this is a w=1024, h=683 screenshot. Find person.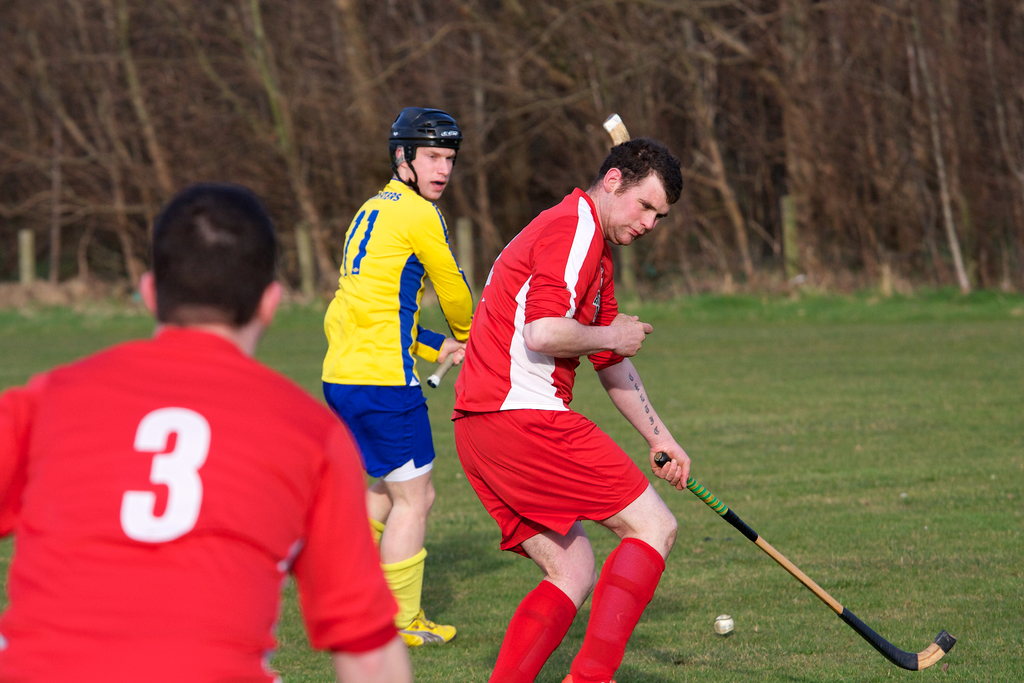
Bounding box: l=449, t=134, r=682, b=679.
